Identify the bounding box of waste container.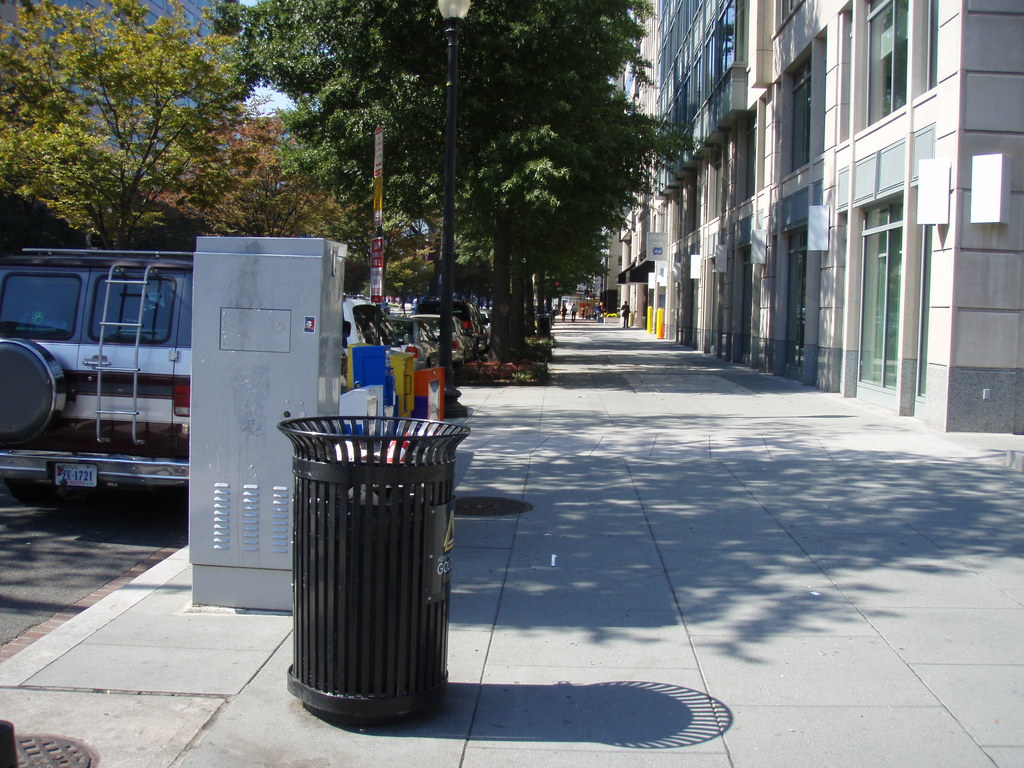
BBox(277, 414, 470, 721).
